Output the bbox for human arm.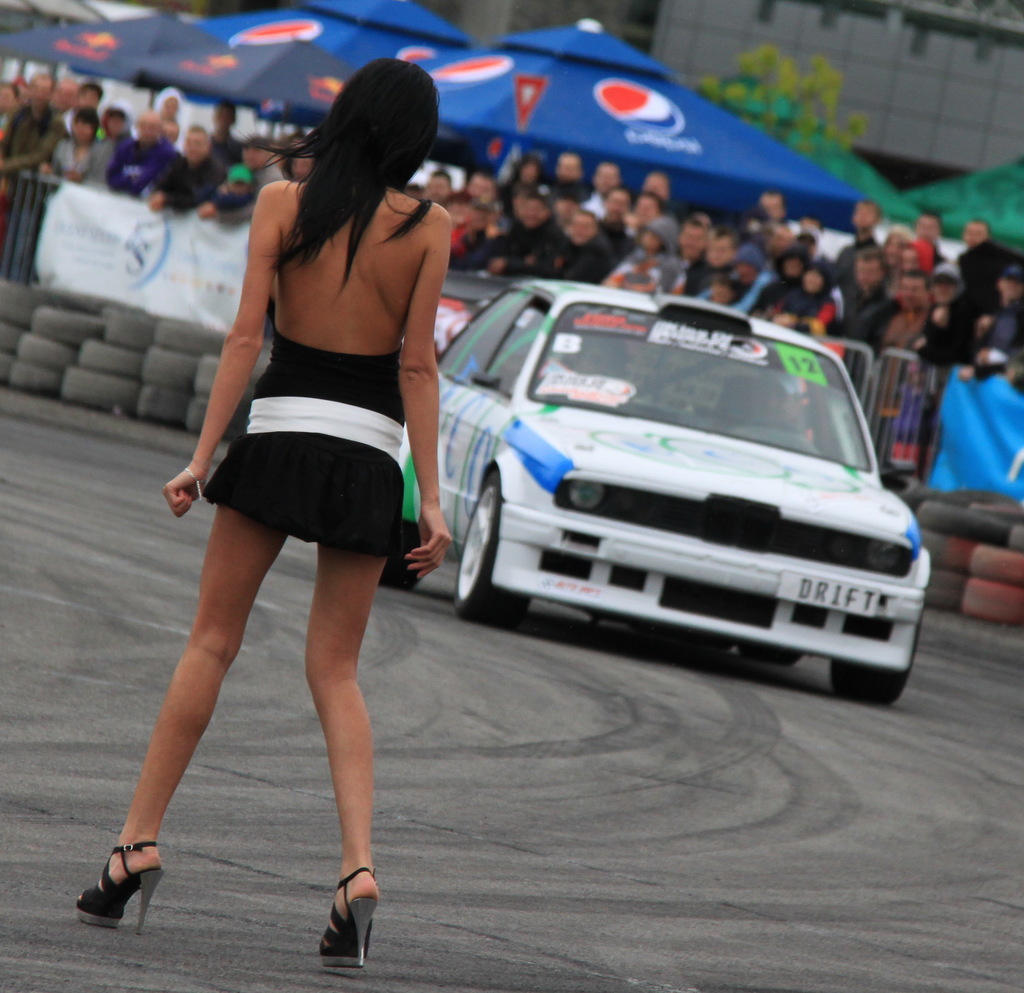
[160, 136, 188, 175].
